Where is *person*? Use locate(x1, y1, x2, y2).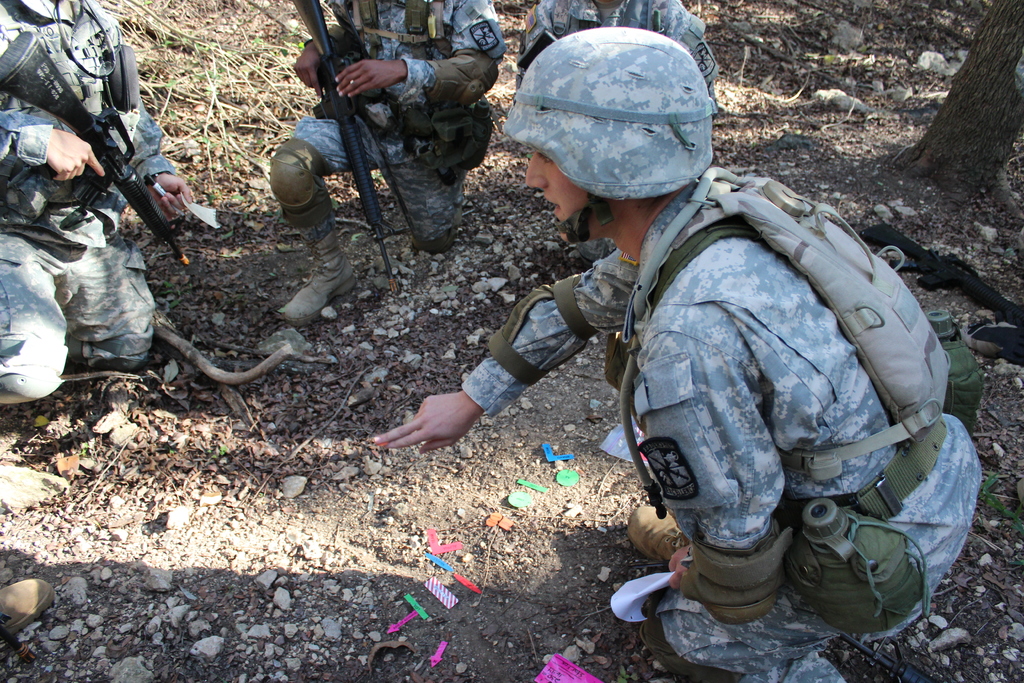
locate(259, 8, 500, 323).
